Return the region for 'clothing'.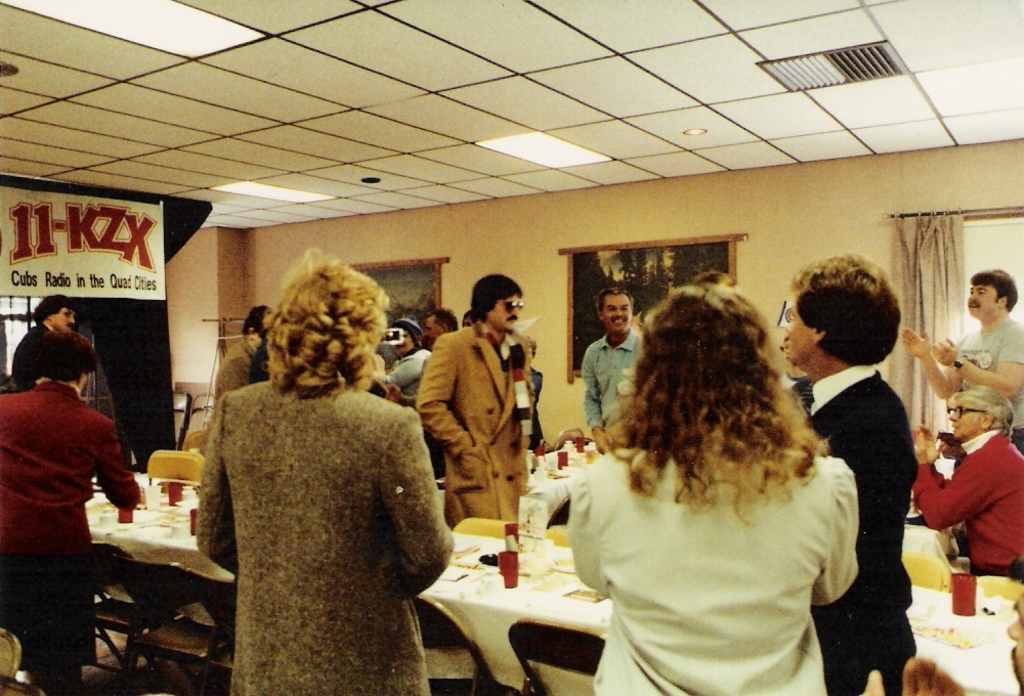
crop(170, 309, 449, 695).
